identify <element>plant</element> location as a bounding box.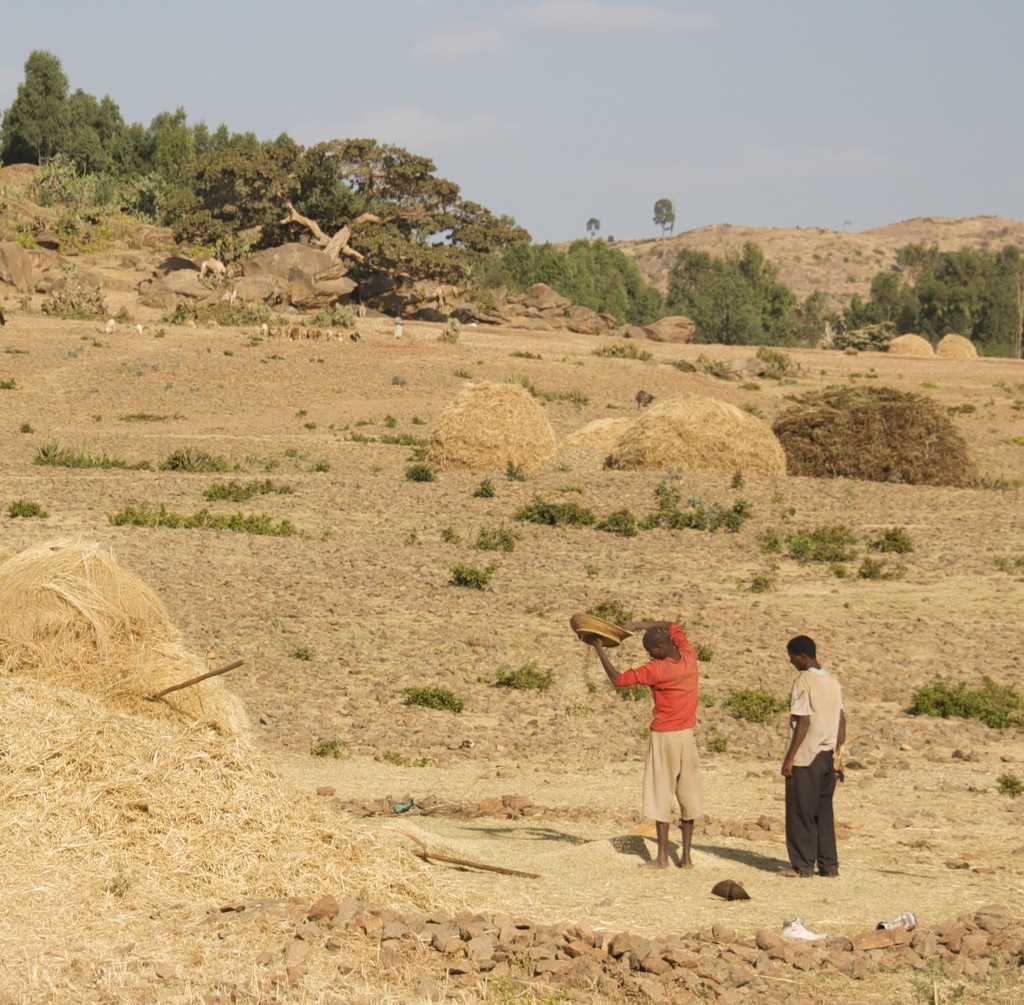
rect(986, 473, 1023, 490).
